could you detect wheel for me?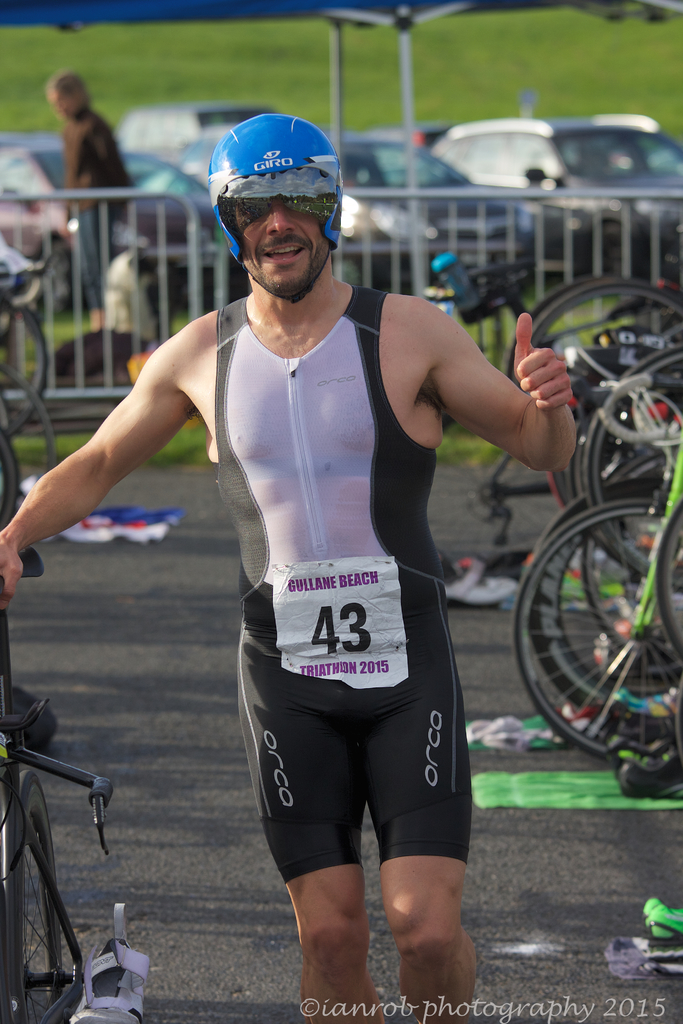
Detection result: x1=0 y1=362 x2=56 y2=467.
